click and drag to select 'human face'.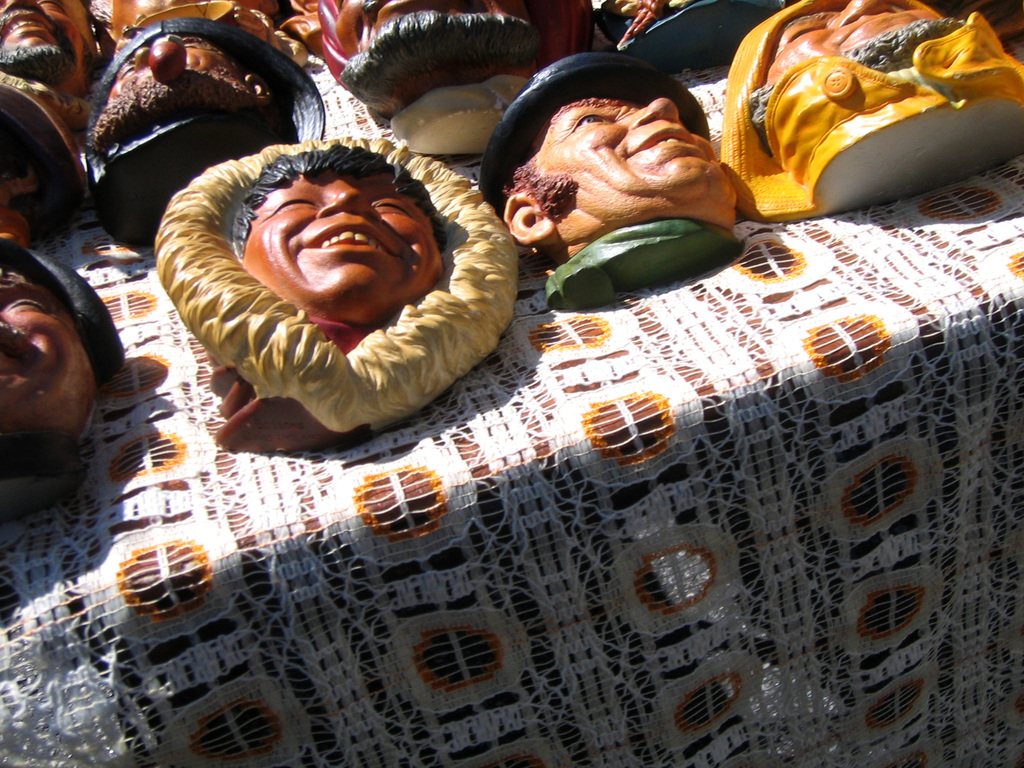
Selection: crop(0, 267, 96, 436).
